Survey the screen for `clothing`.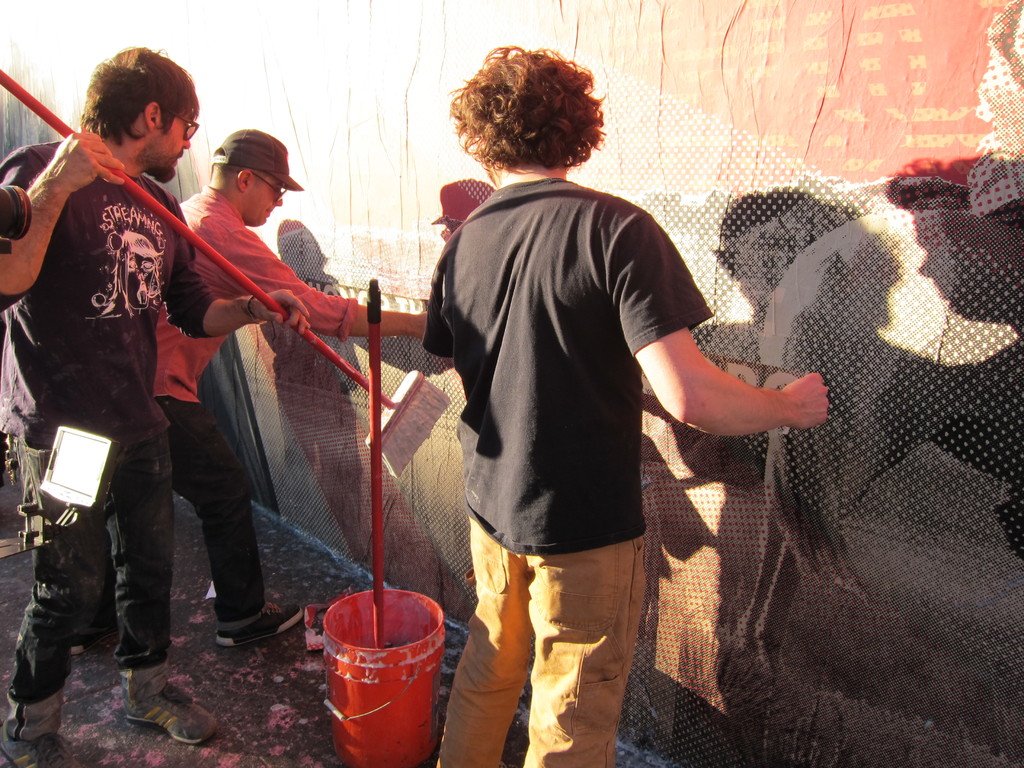
Survey found: [x1=140, y1=187, x2=365, y2=627].
